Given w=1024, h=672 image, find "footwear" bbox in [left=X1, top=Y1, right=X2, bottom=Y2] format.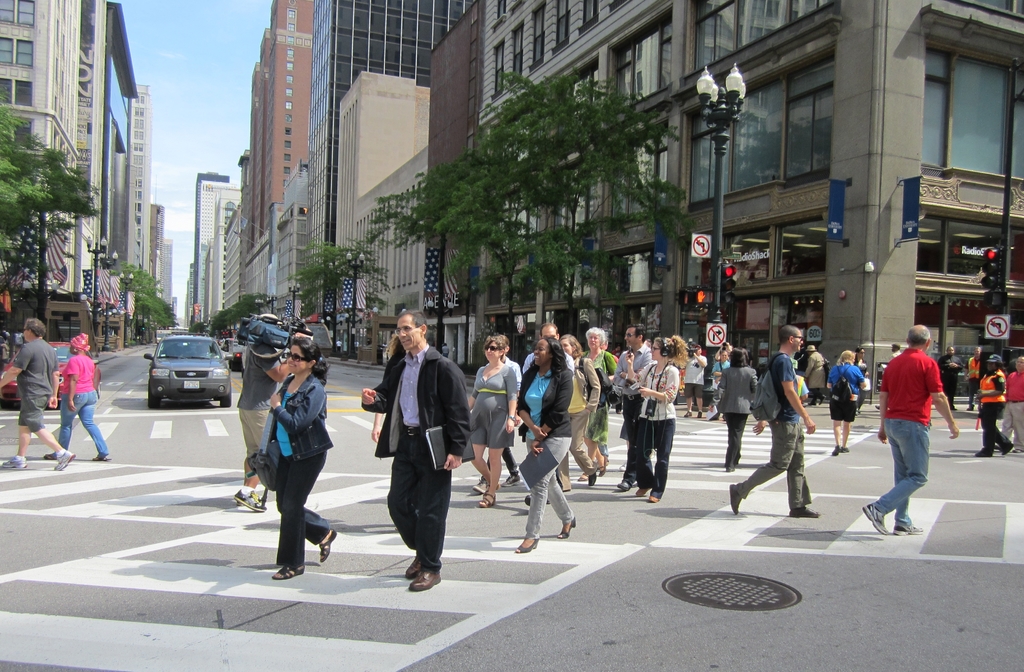
[left=43, top=445, right=70, bottom=458].
